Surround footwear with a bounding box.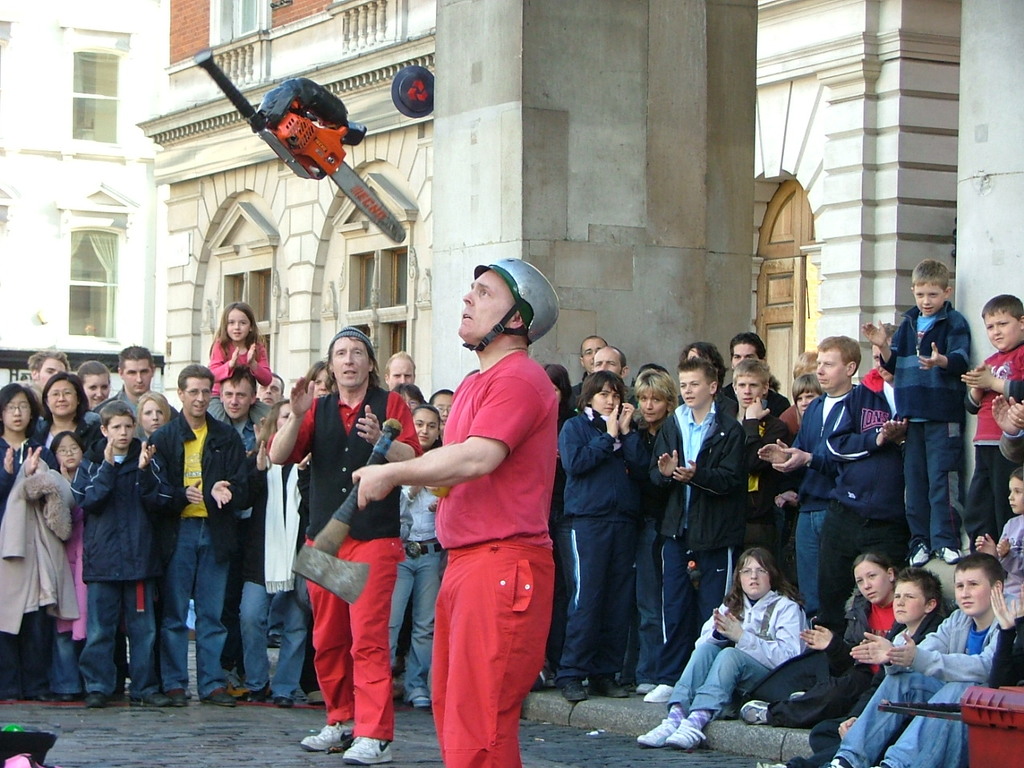
(left=826, top=752, right=850, bottom=766).
